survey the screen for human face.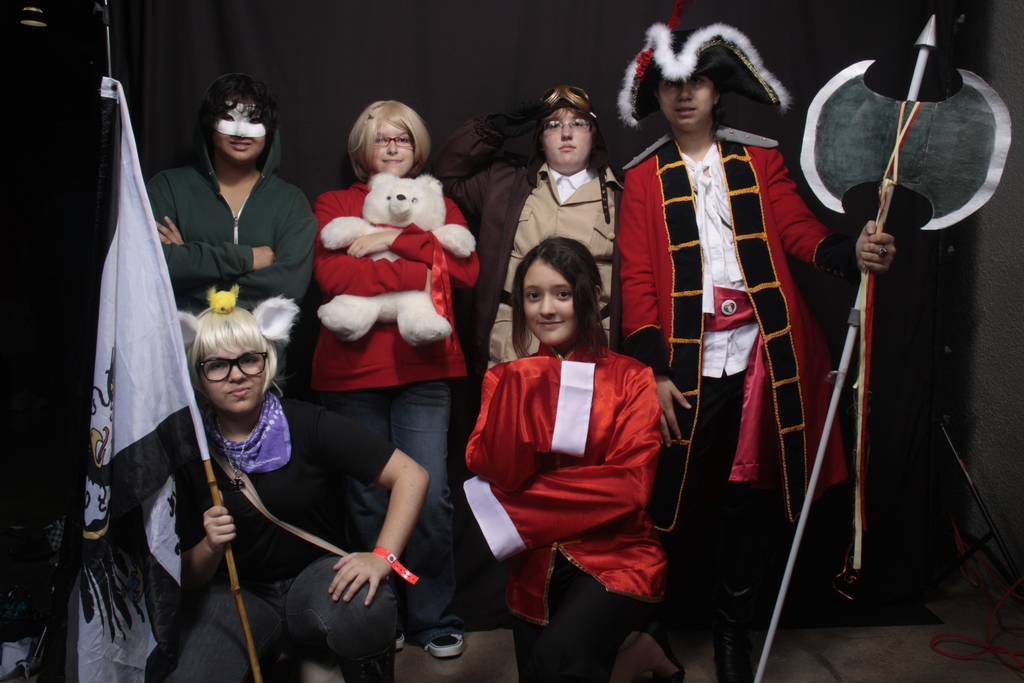
Survey found: bbox=[659, 78, 719, 132].
